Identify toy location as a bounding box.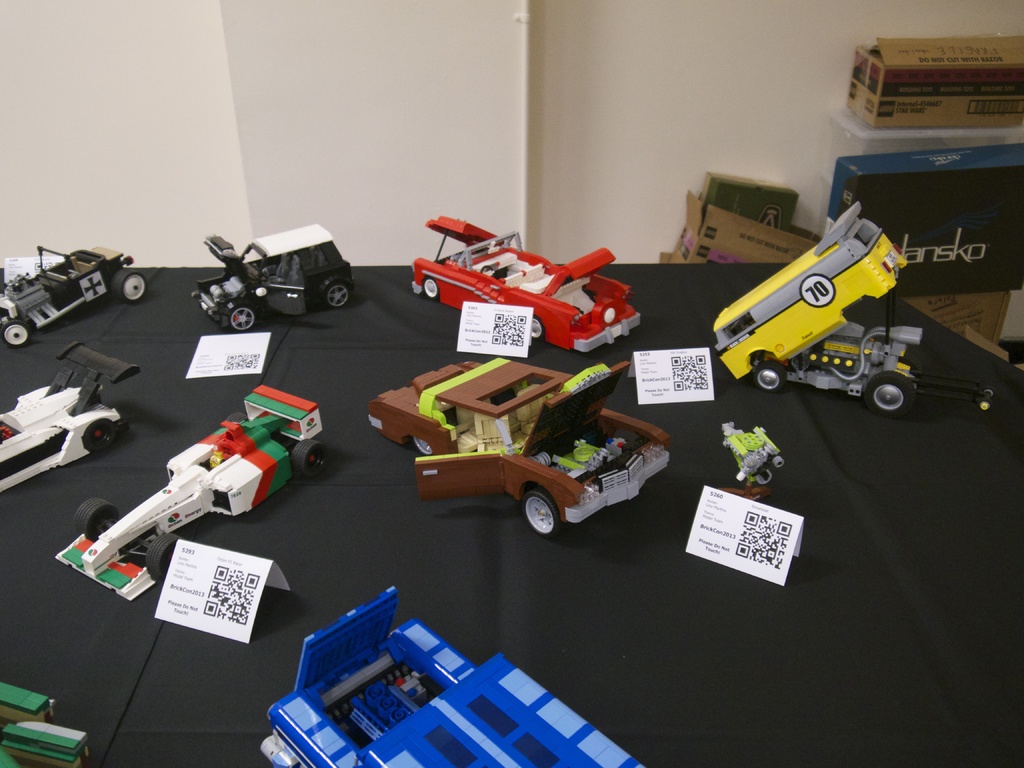
pyautogui.locateOnScreen(58, 380, 337, 601).
